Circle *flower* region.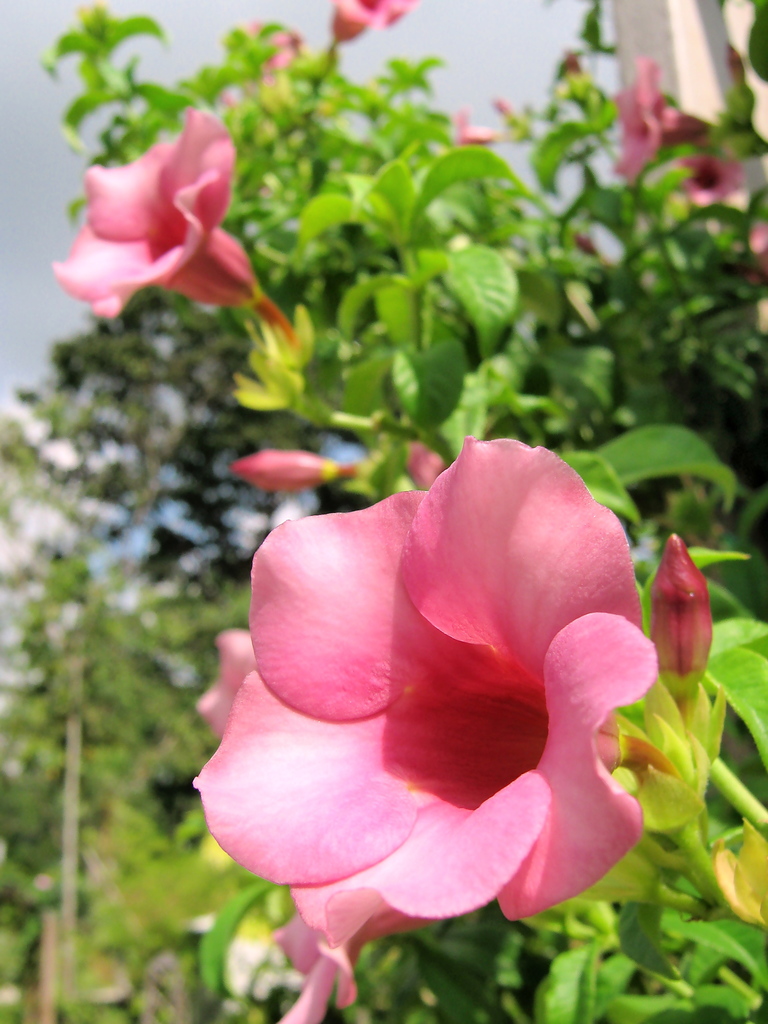
Region: <box>46,106,255,321</box>.
